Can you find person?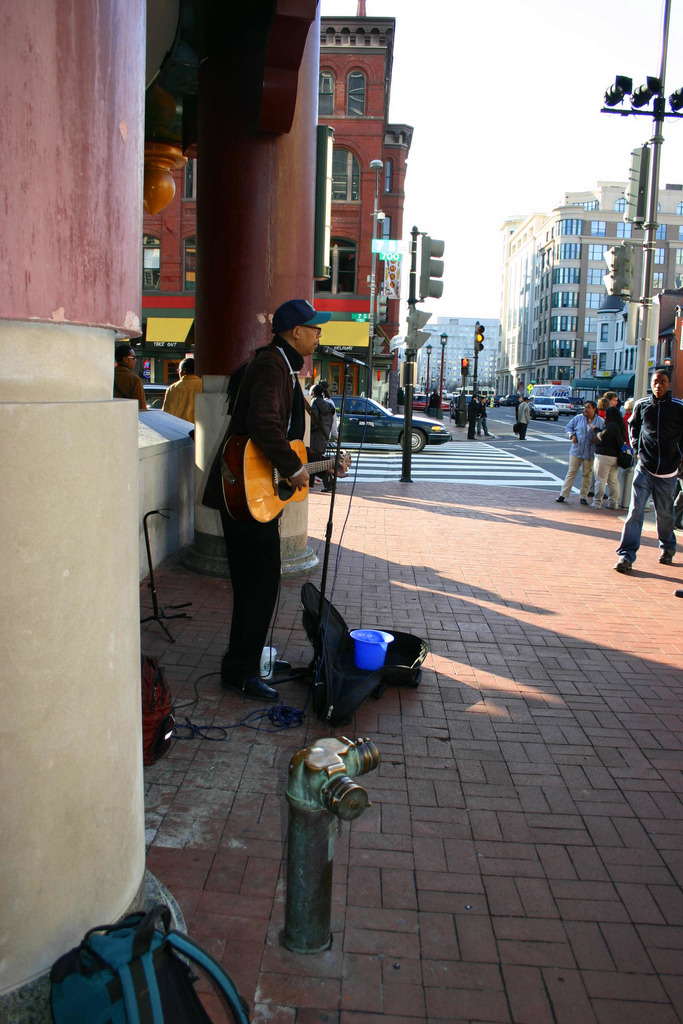
Yes, bounding box: (511, 392, 523, 419).
